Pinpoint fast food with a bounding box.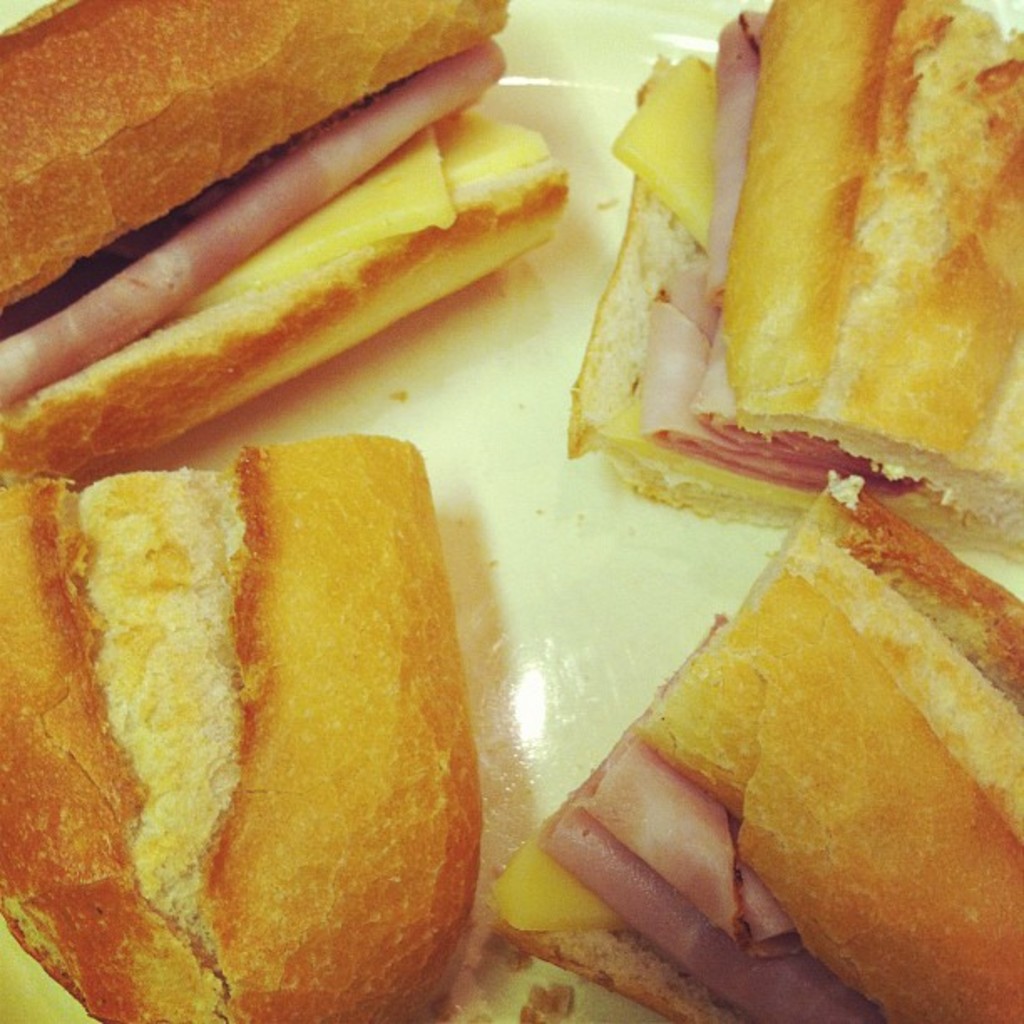
571 0 1022 564.
